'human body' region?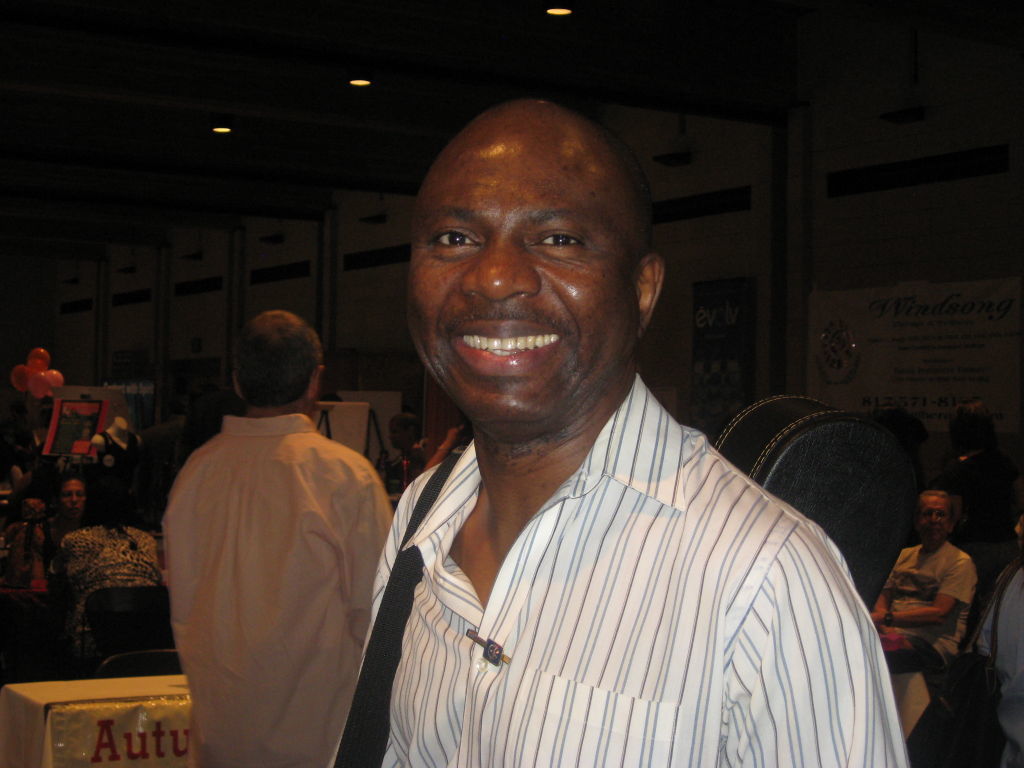
x1=913 y1=552 x2=1023 y2=767
